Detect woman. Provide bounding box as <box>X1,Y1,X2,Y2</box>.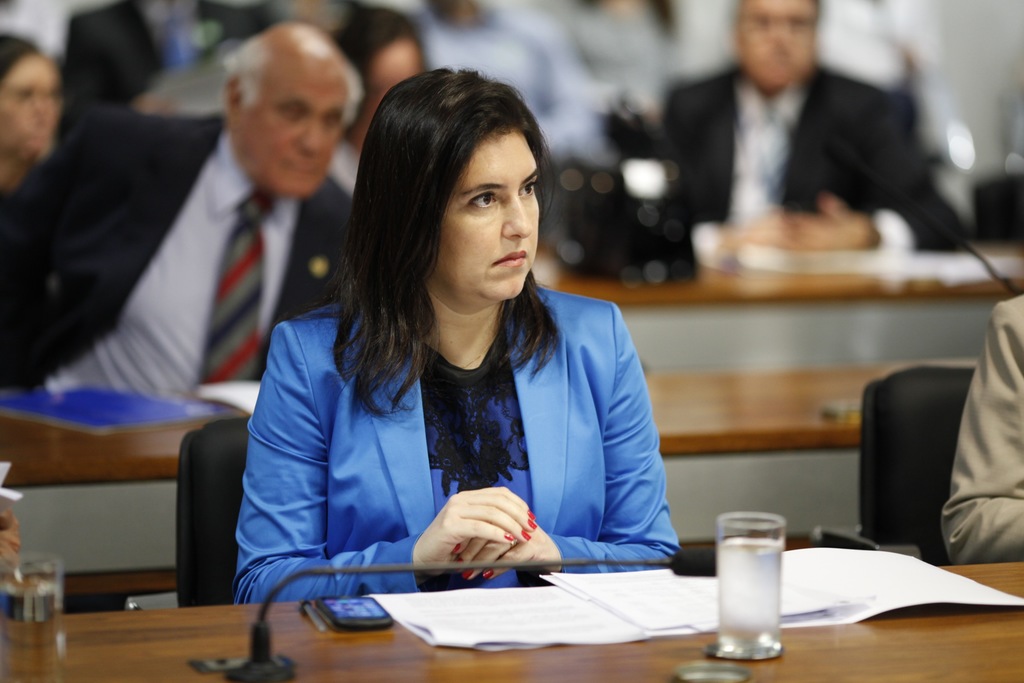
<box>326,4,426,192</box>.
